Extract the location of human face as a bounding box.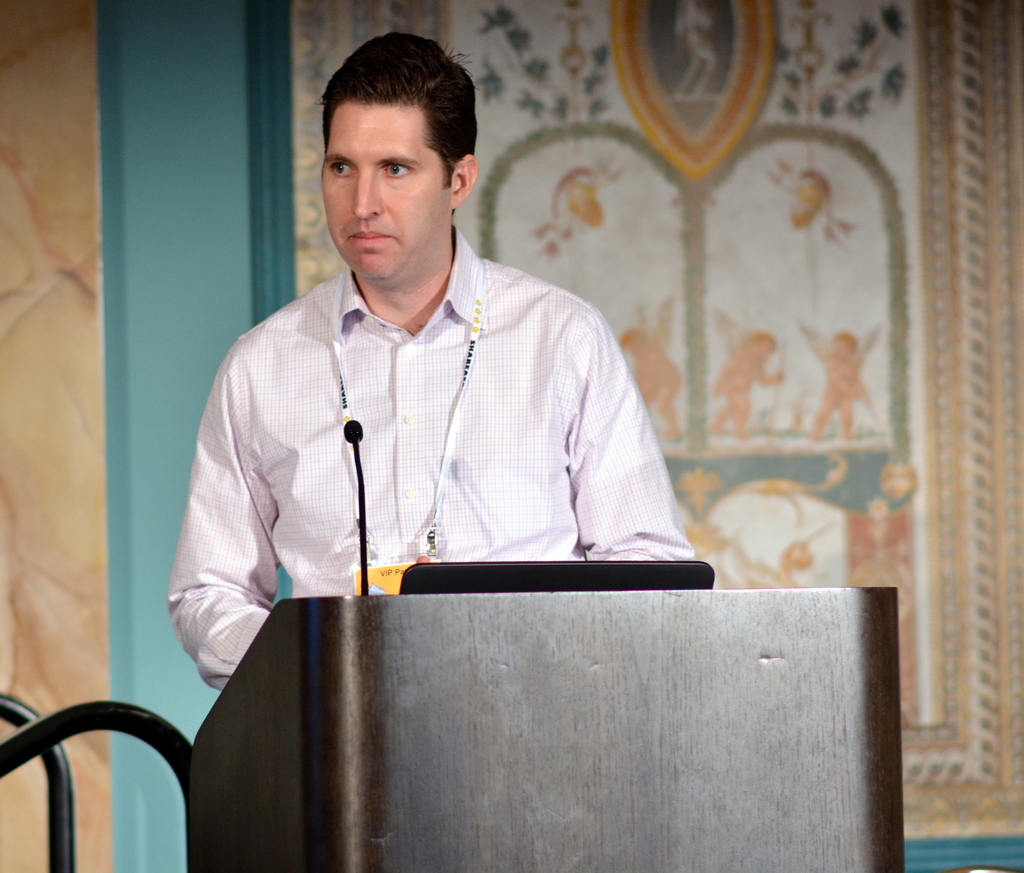
(x1=325, y1=102, x2=451, y2=285).
